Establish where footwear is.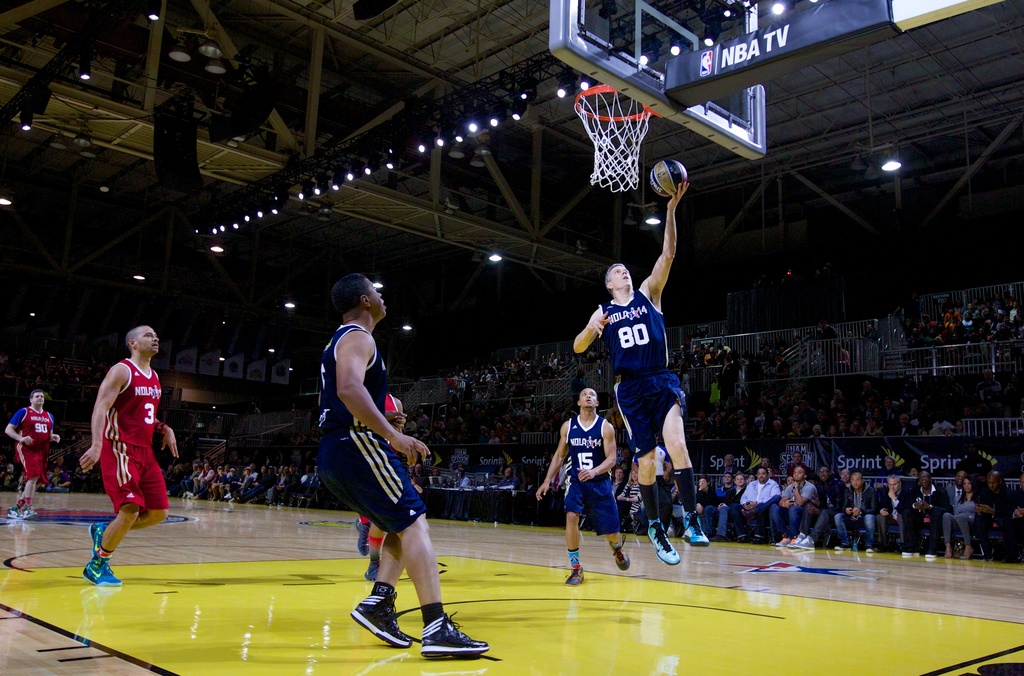
Established at [left=649, top=522, right=680, bottom=568].
